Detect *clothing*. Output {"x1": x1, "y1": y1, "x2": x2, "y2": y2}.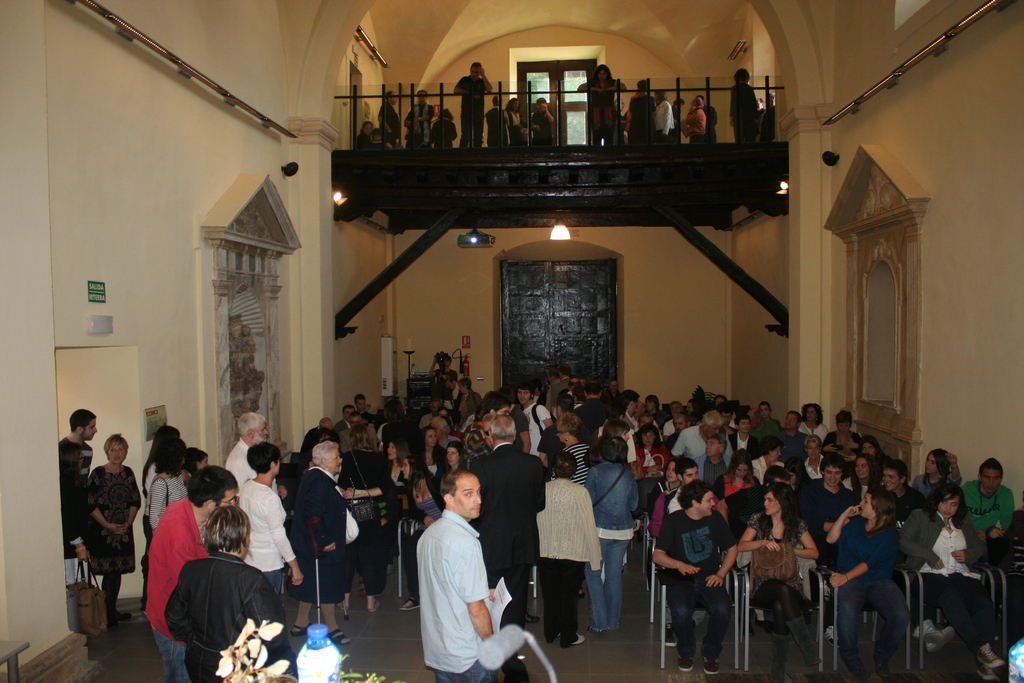
{"x1": 585, "y1": 82, "x2": 616, "y2": 149}.
